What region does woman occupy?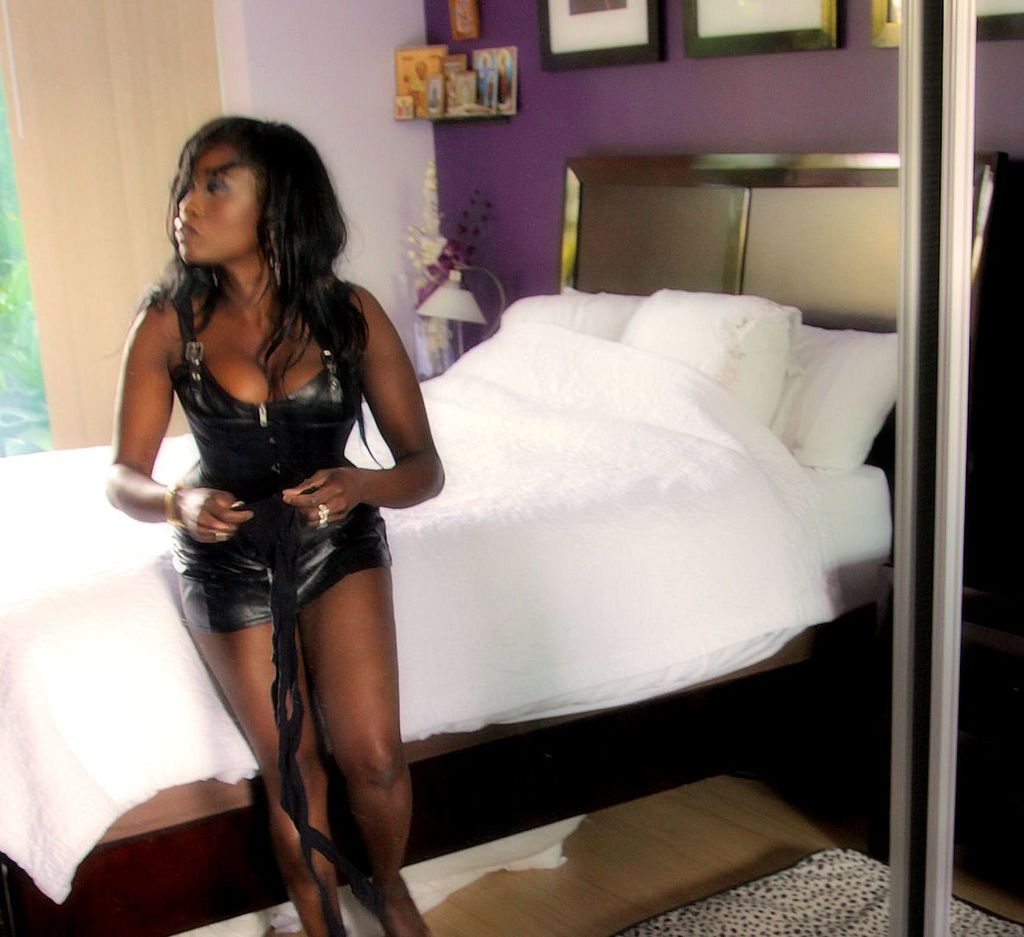
l=83, t=105, r=453, b=906.
